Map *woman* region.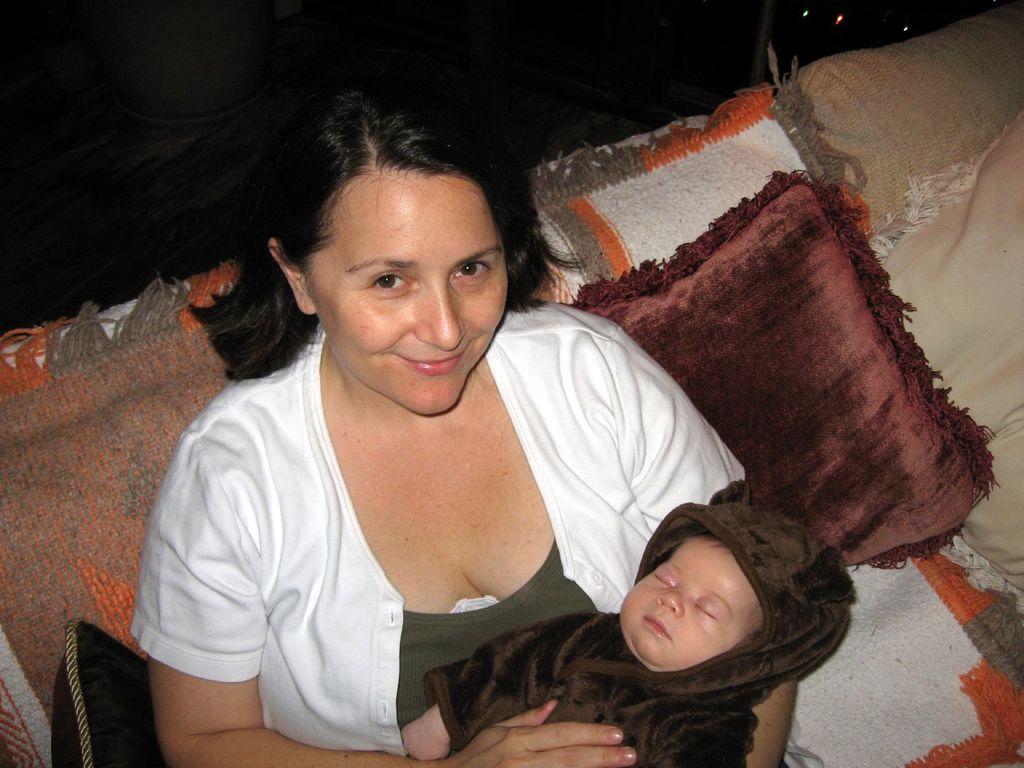
Mapped to detection(186, 80, 829, 766).
